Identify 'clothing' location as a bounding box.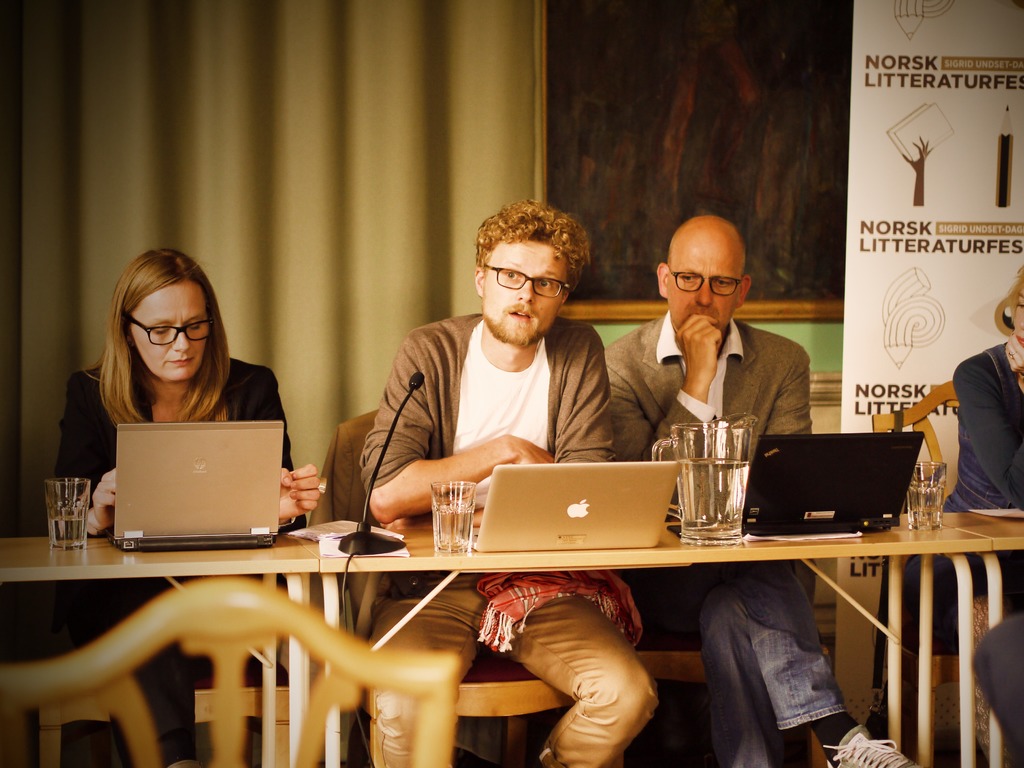
crop(947, 348, 1023, 767).
